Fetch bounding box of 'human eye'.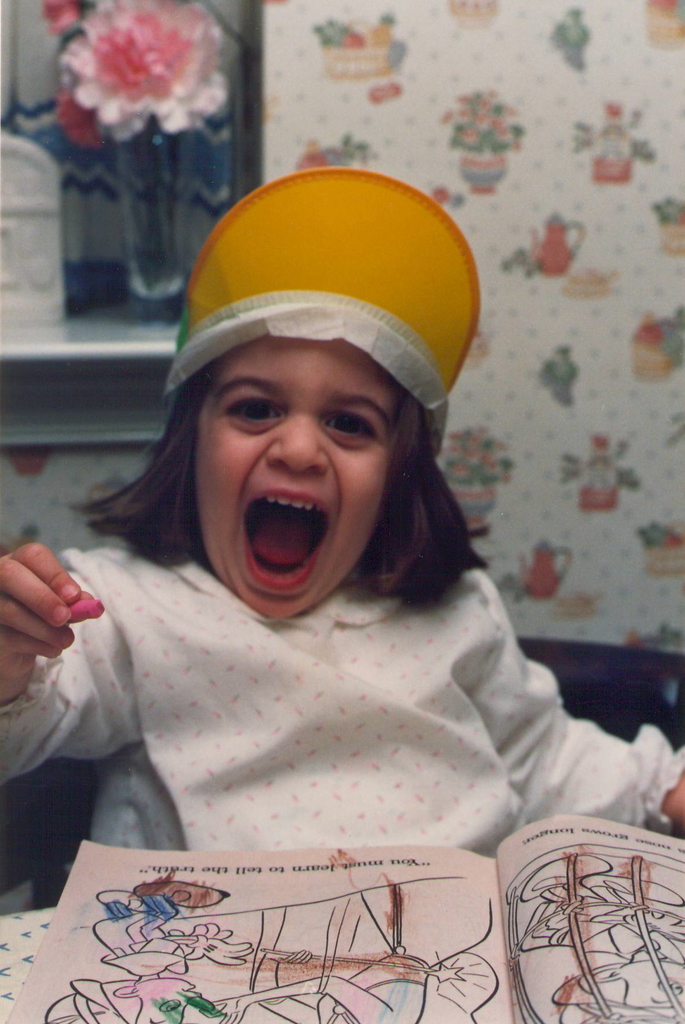
Bbox: (225,389,286,431).
